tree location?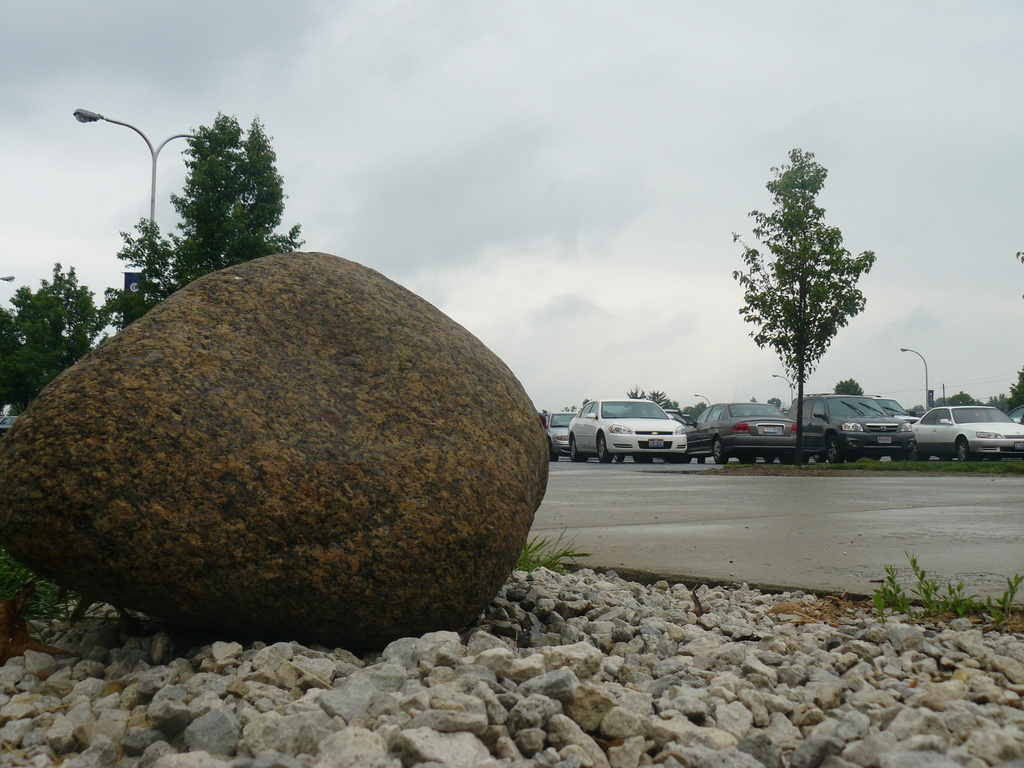
0/260/118/410
